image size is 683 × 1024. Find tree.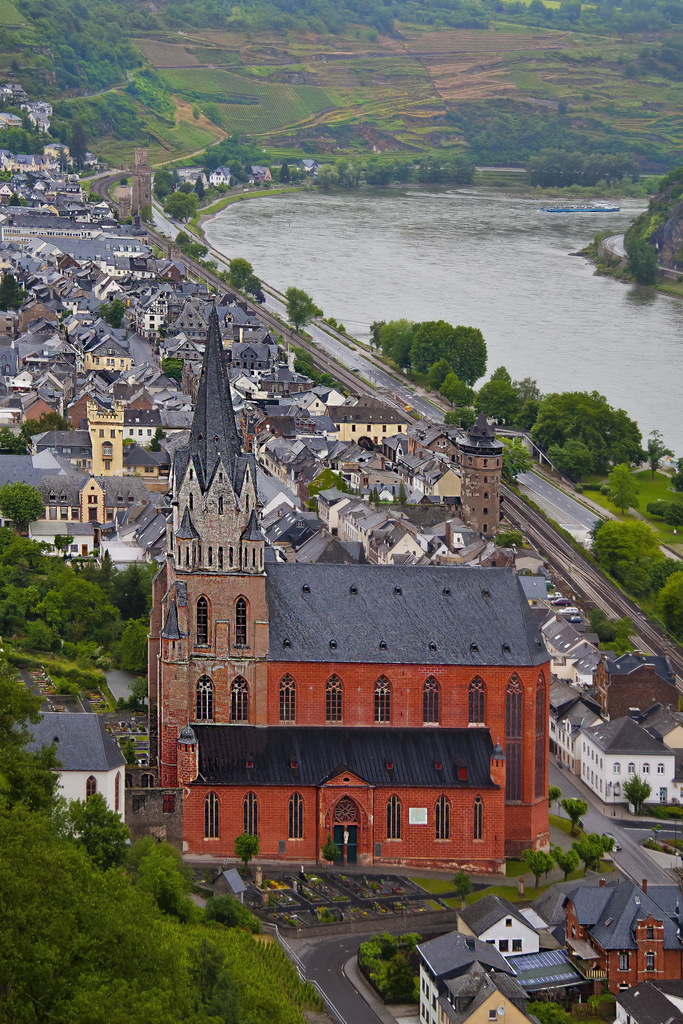
BBox(650, 500, 680, 535).
